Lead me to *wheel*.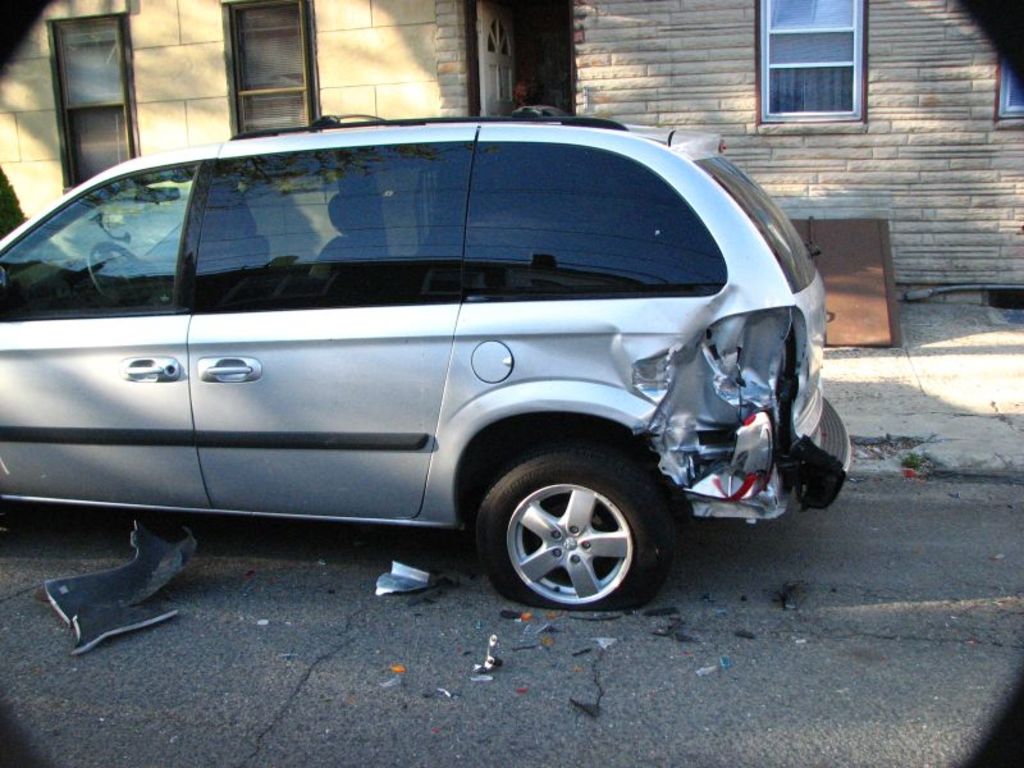
Lead to box=[470, 456, 669, 607].
